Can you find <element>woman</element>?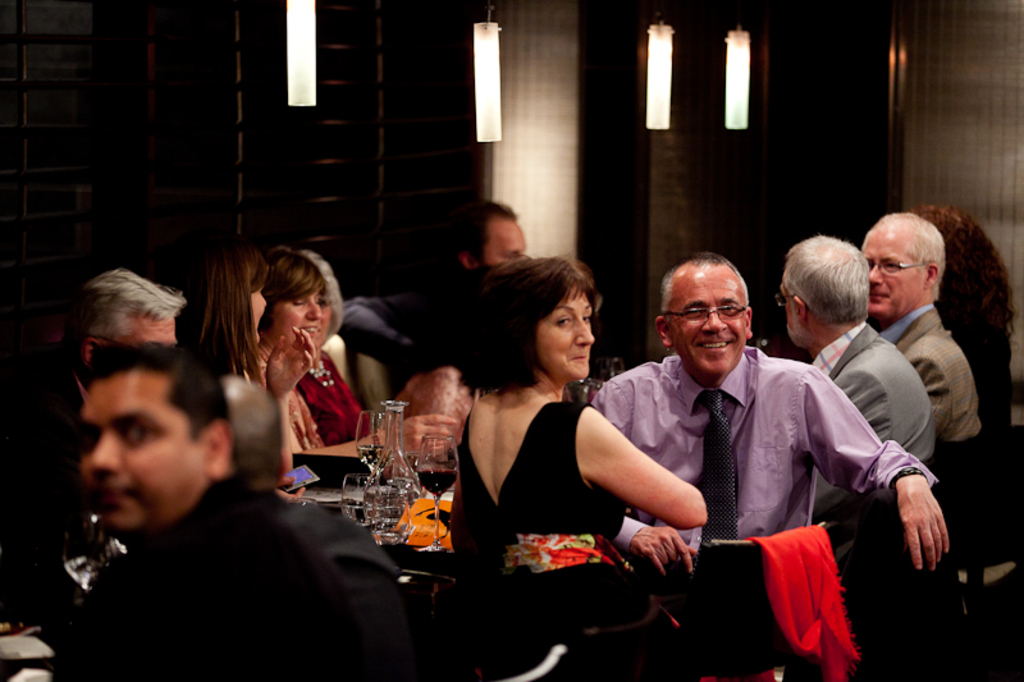
Yes, bounding box: bbox(905, 206, 1015, 429).
